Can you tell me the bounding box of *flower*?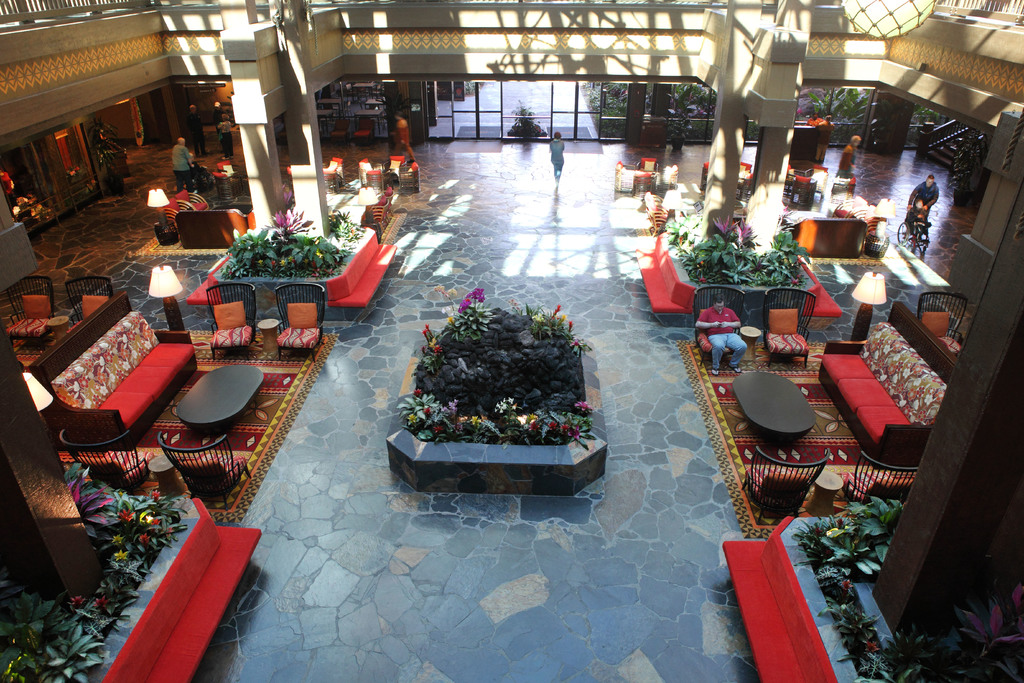
<box>836,519,844,527</box>.
